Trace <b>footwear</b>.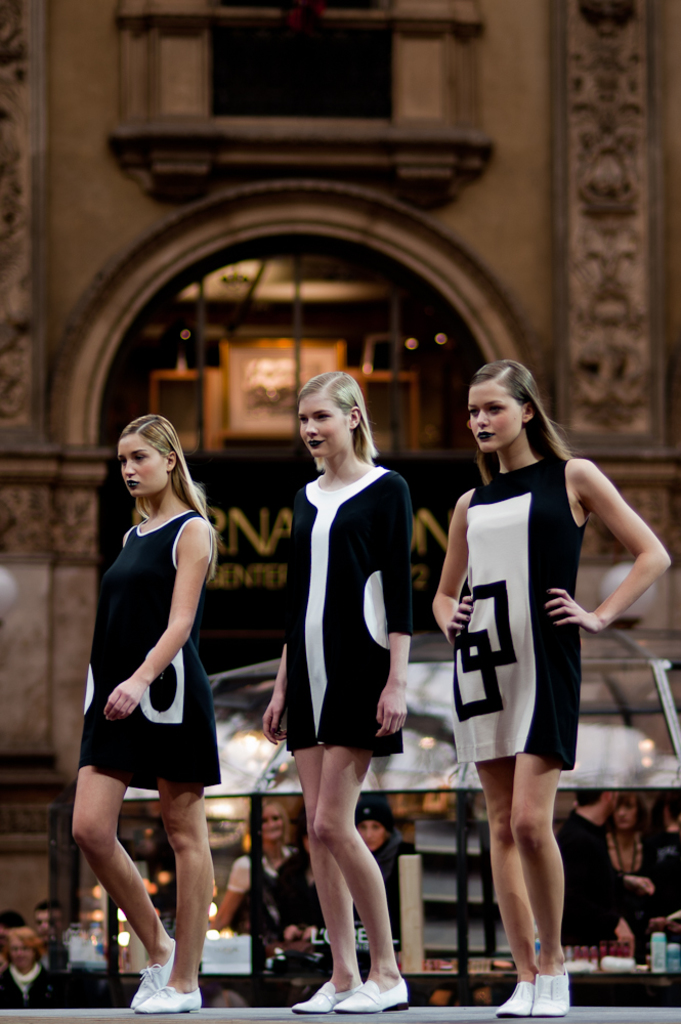
Traced to Rect(122, 942, 201, 1005).
